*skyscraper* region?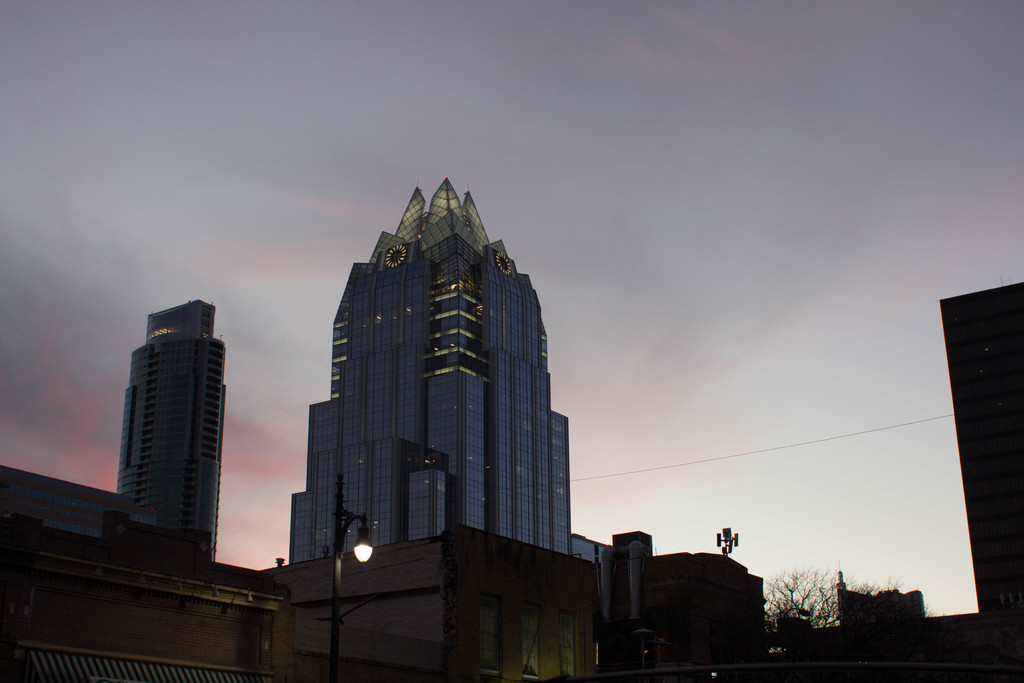
<box>113,299,228,558</box>
